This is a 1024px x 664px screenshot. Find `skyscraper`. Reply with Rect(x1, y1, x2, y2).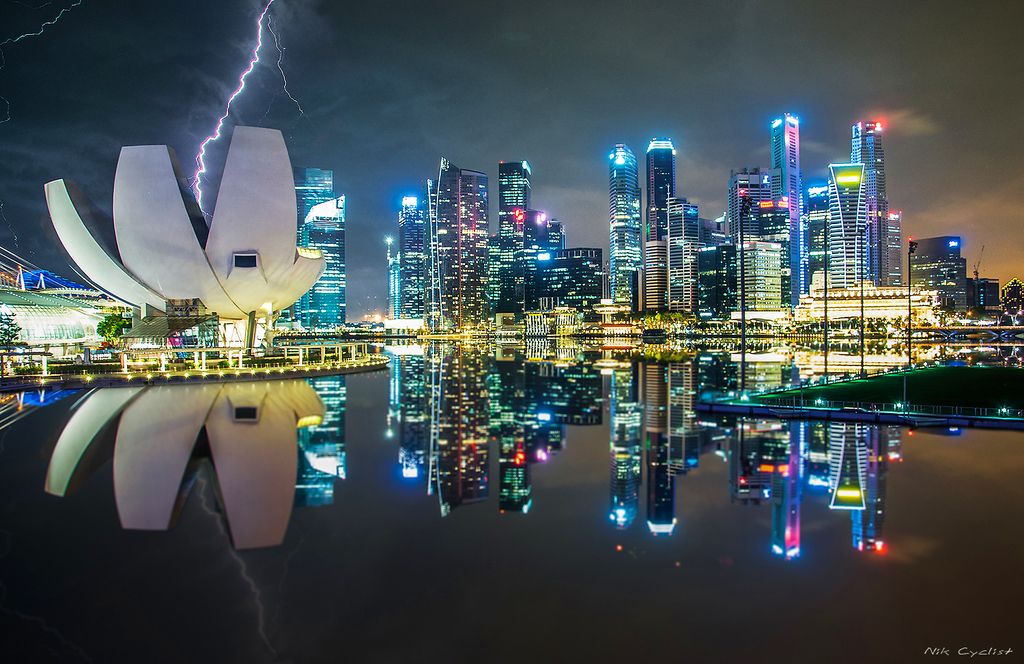
Rect(877, 210, 902, 286).
